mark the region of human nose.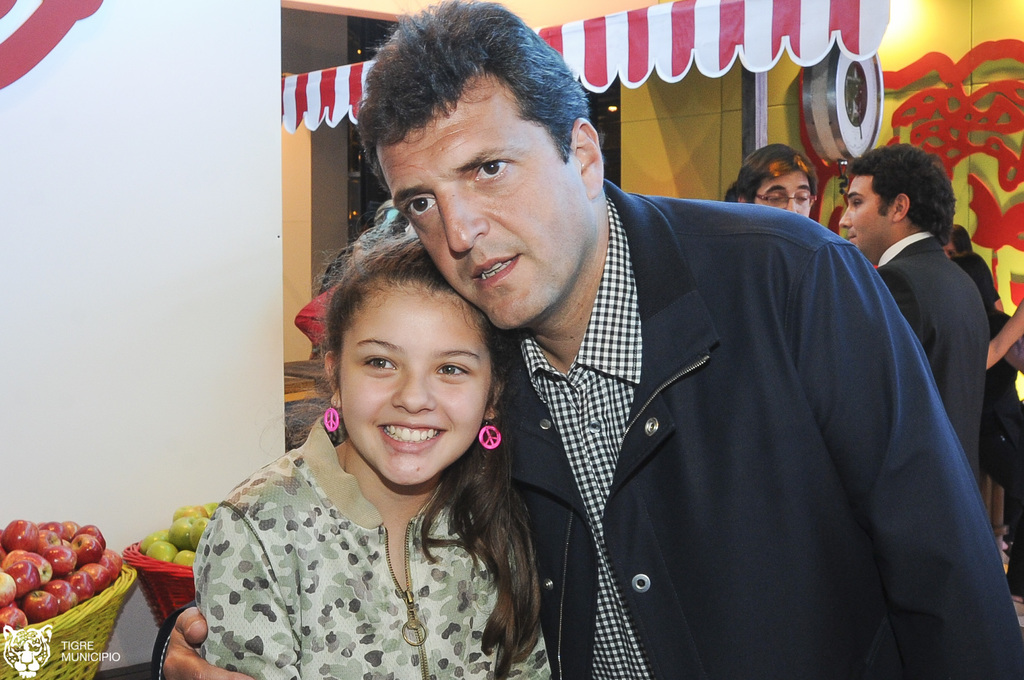
Region: (433,183,489,255).
